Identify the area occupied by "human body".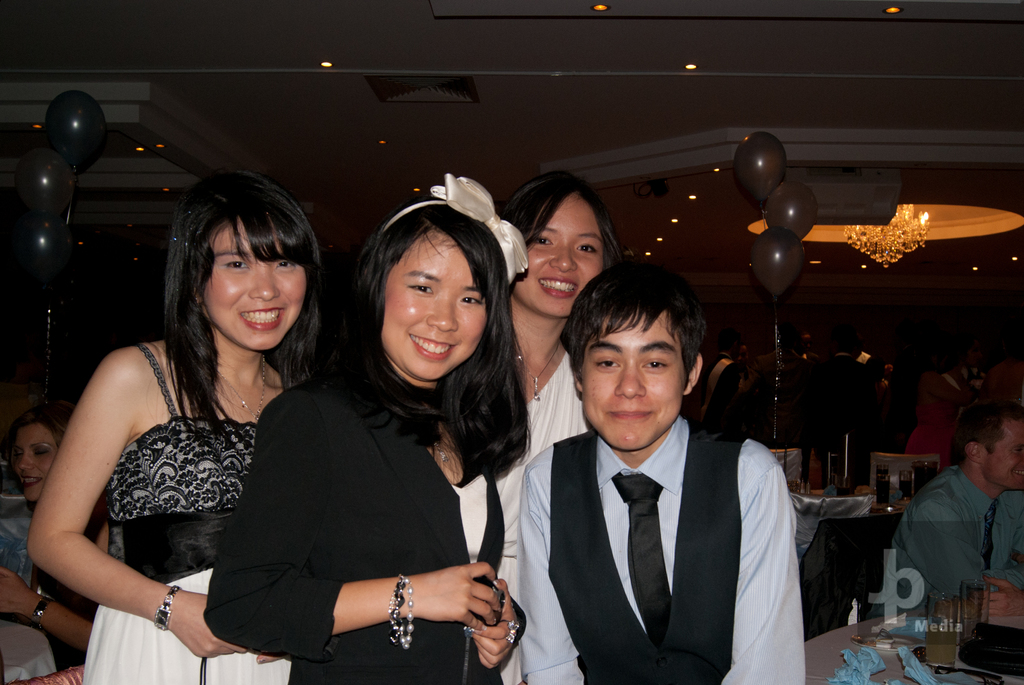
Area: l=514, t=260, r=811, b=684.
